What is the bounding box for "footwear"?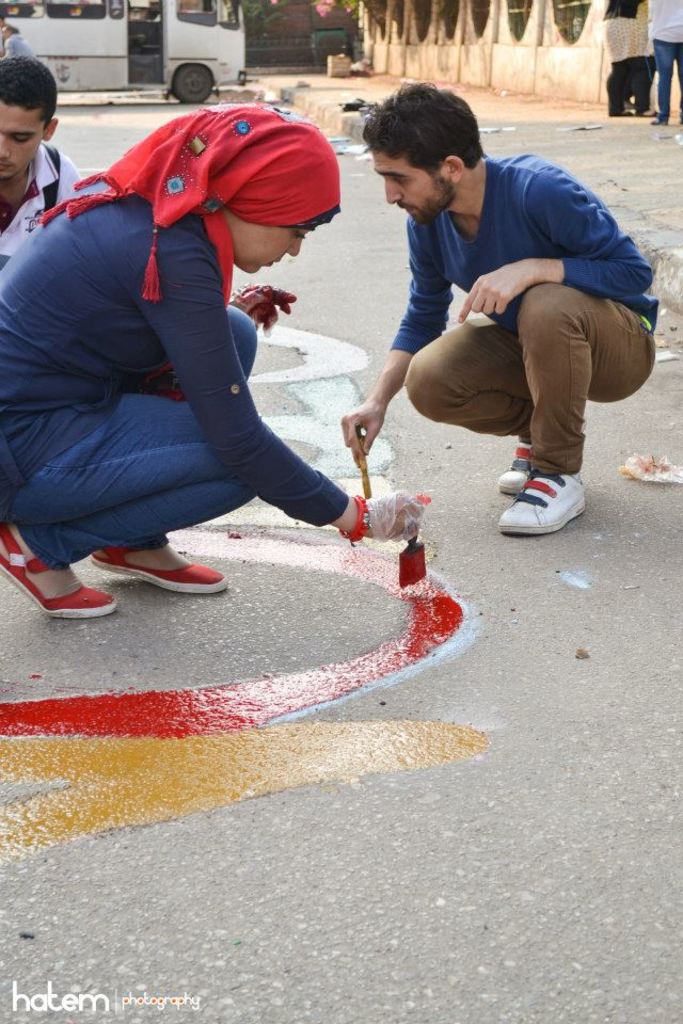
[93, 547, 223, 599].
